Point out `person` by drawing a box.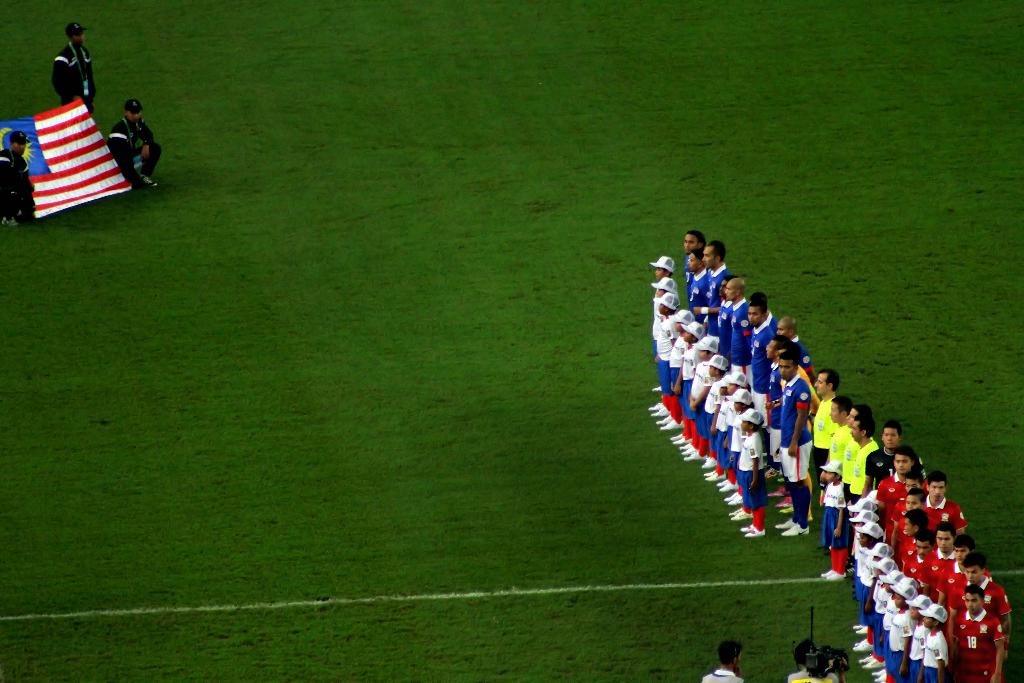
878 440 923 530.
